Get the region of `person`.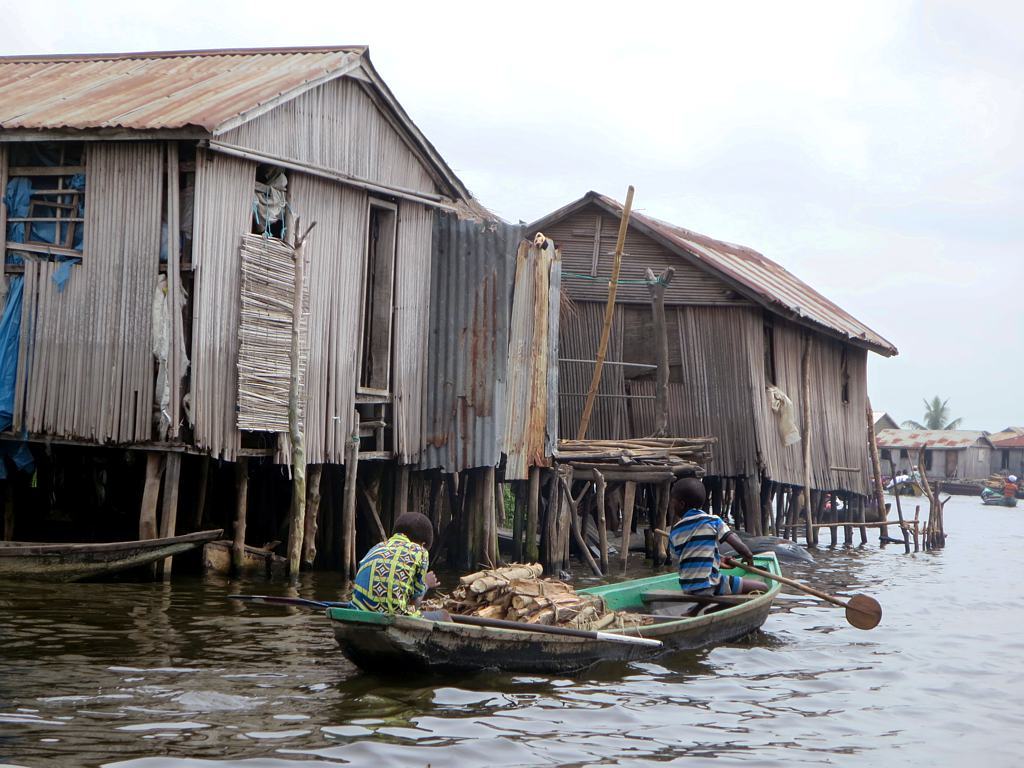
bbox(903, 468, 908, 478).
